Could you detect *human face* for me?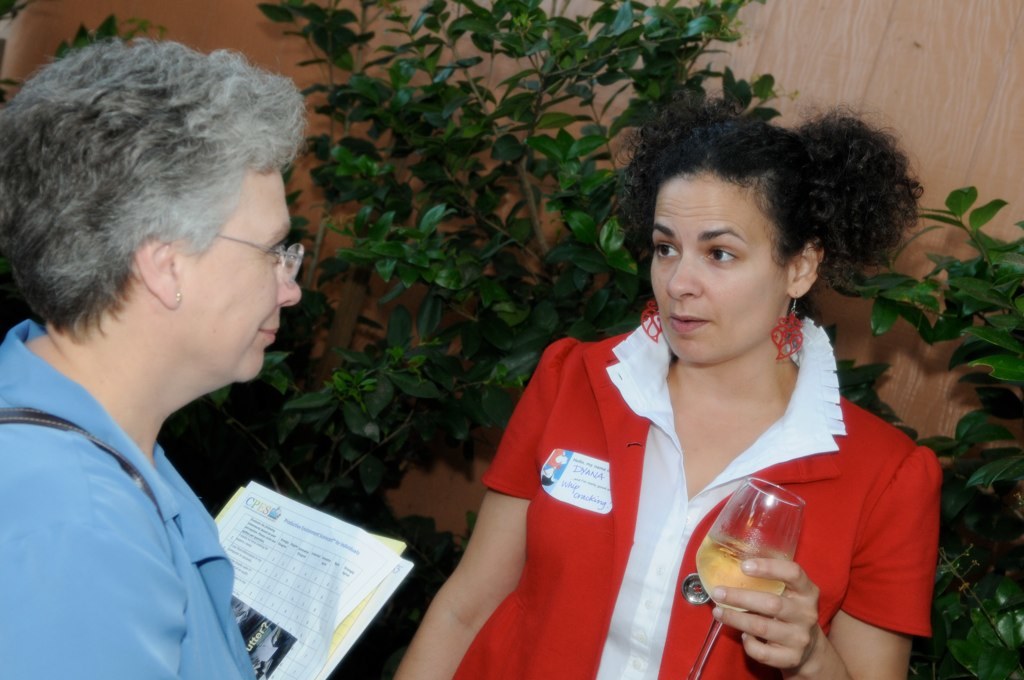
Detection result: [x1=653, y1=178, x2=786, y2=365].
